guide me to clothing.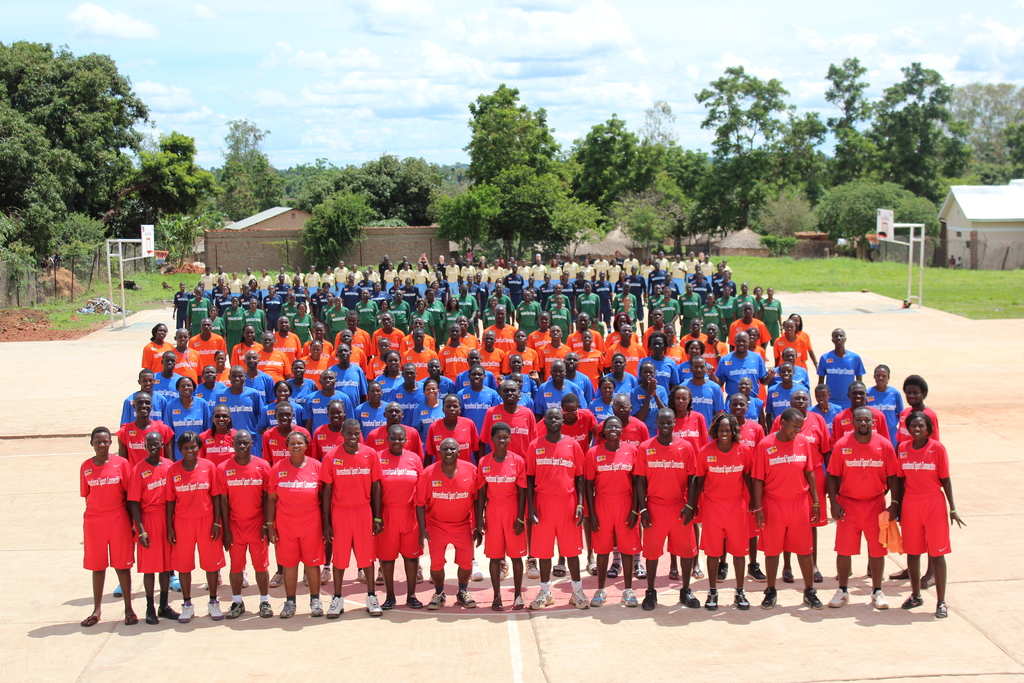
Guidance: (141, 345, 171, 375).
